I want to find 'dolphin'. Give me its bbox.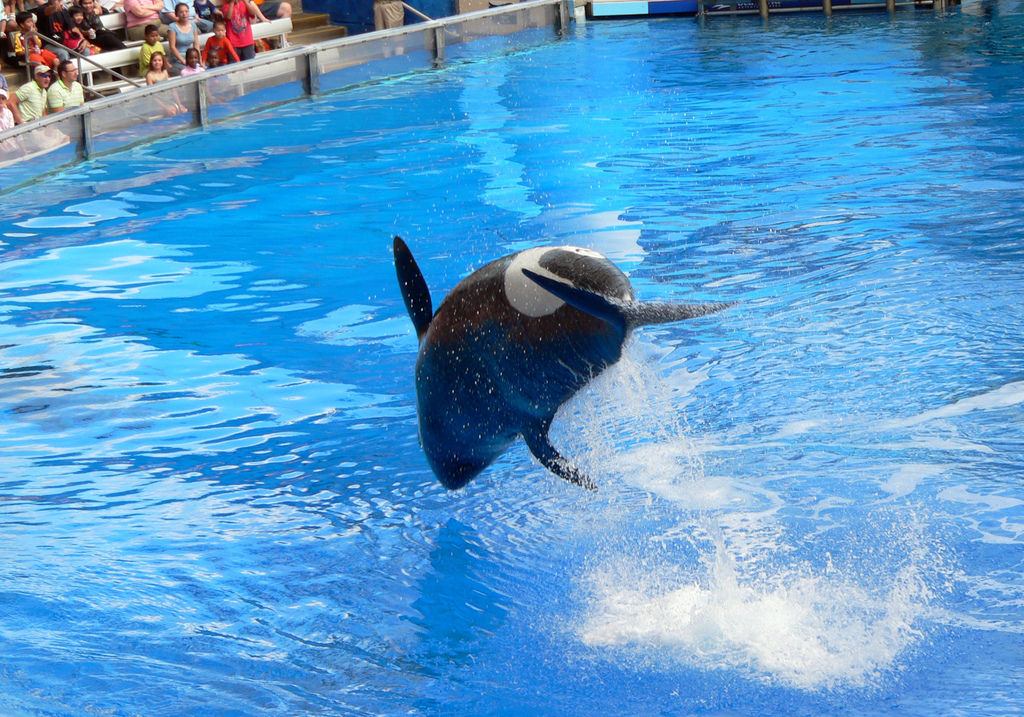
bbox=(391, 231, 735, 499).
